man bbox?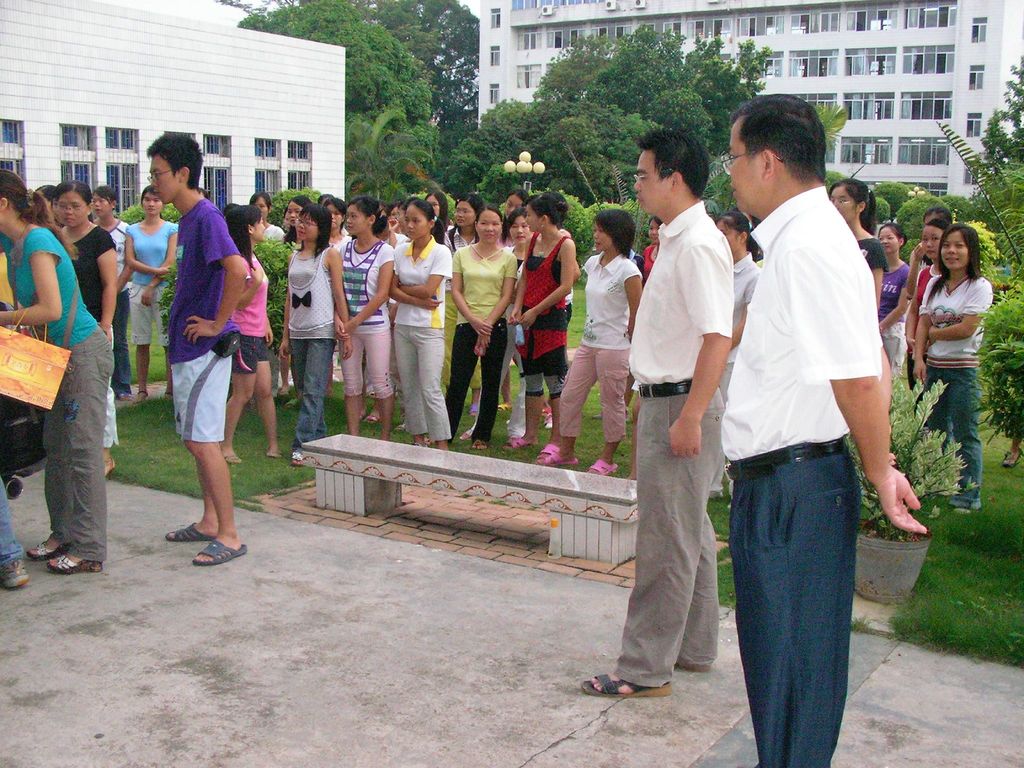
(582, 124, 737, 700)
